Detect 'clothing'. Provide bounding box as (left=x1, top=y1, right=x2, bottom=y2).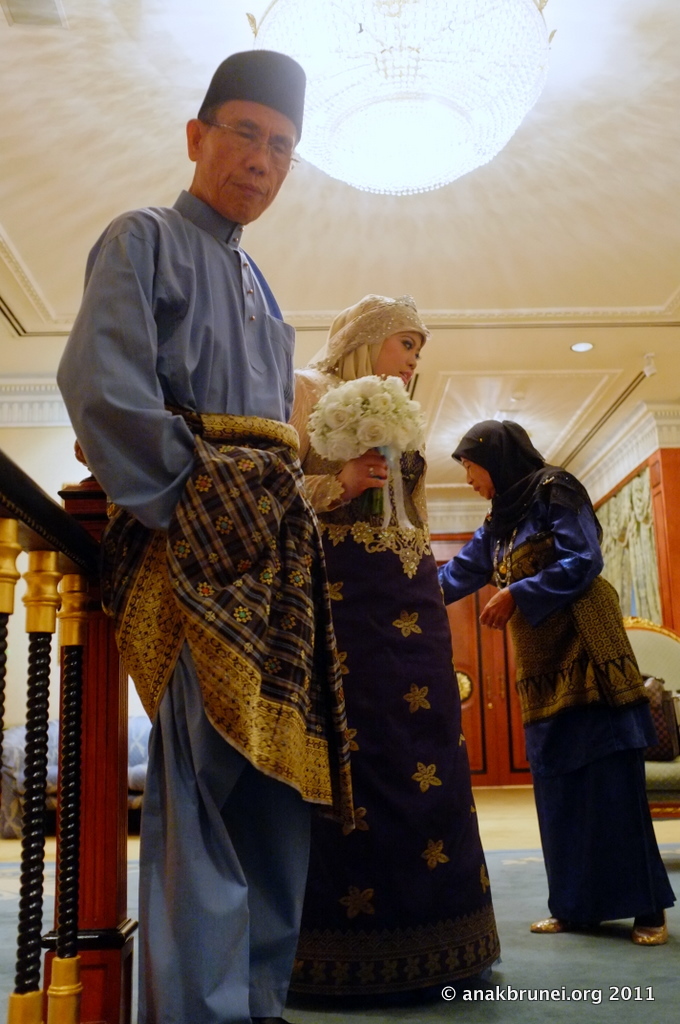
(left=442, top=472, right=674, bottom=932).
